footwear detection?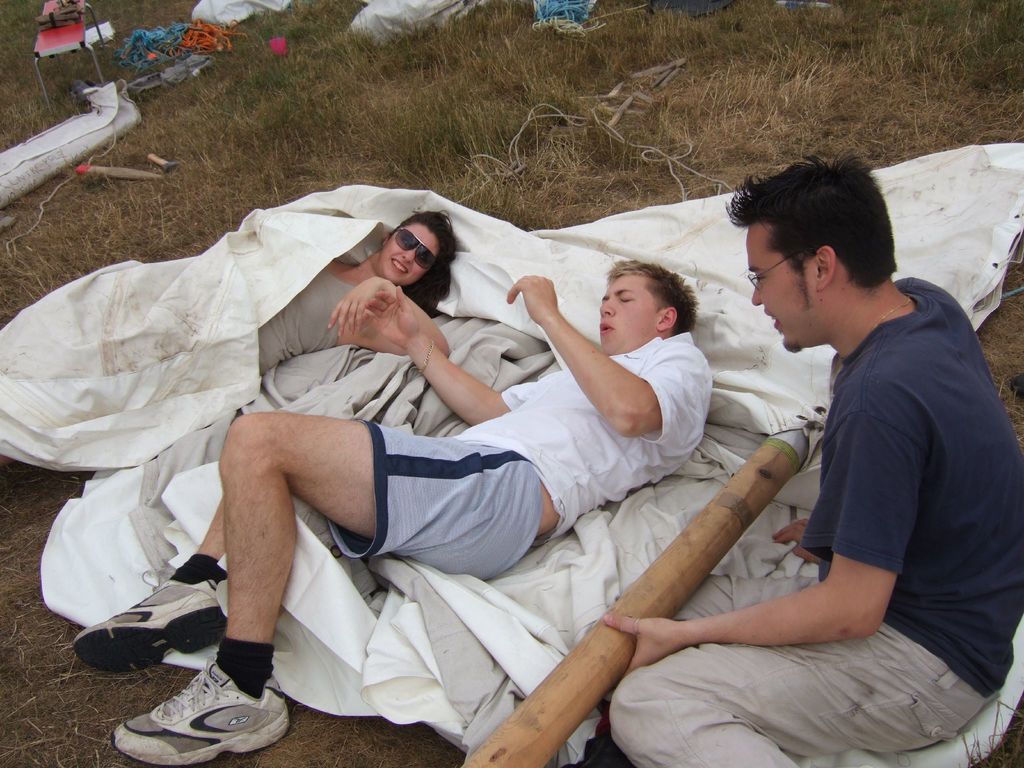
x1=108, y1=657, x2=292, y2=767
